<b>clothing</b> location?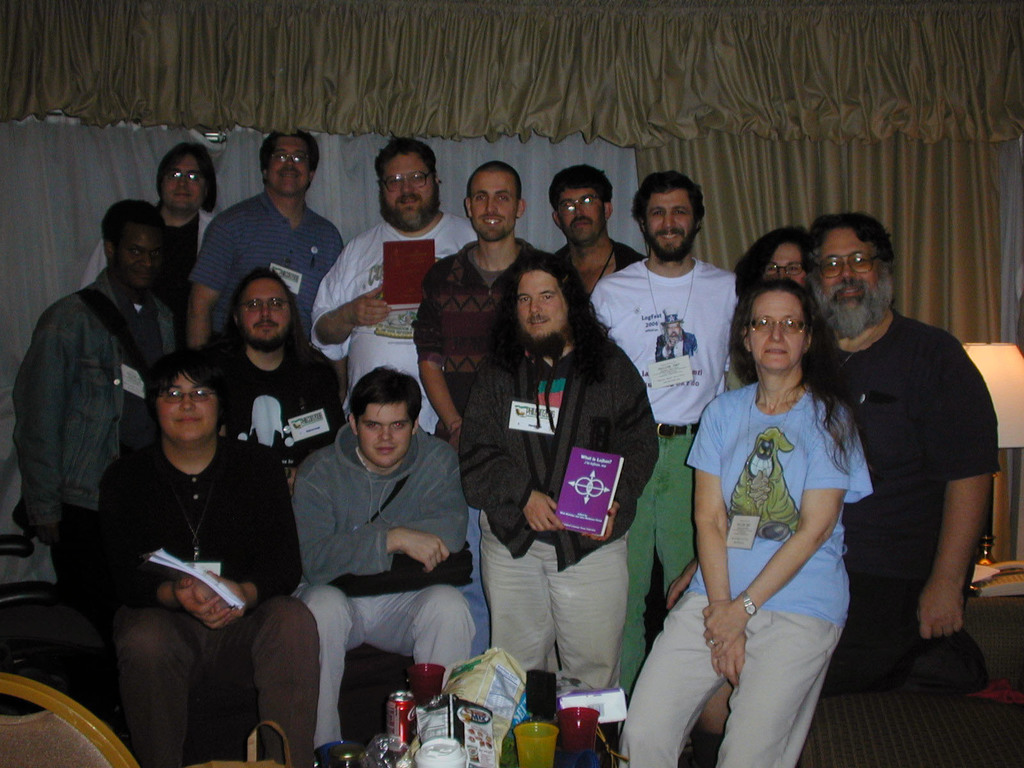
604 425 705 699
